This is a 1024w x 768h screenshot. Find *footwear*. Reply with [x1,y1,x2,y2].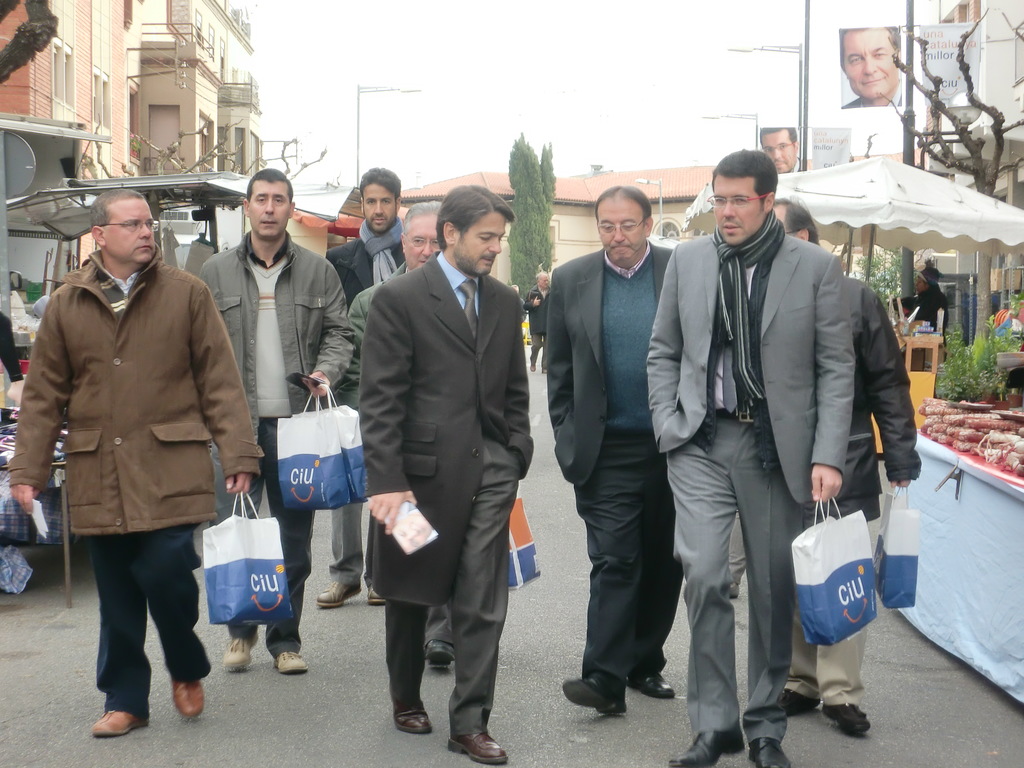
[312,568,365,605].
